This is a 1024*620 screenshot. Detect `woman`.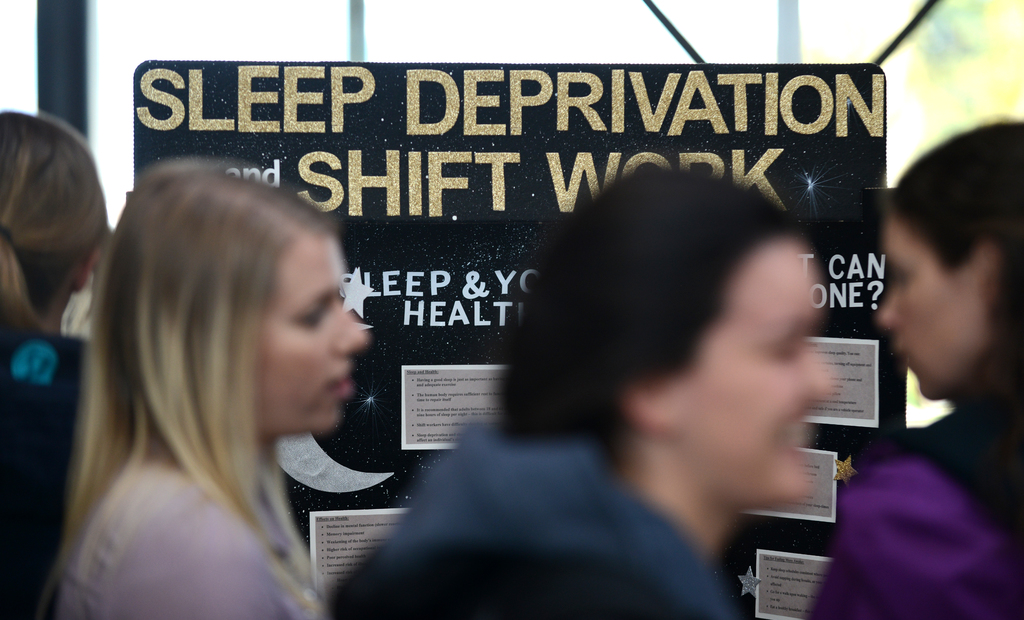
x1=0, y1=106, x2=115, y2=619.
